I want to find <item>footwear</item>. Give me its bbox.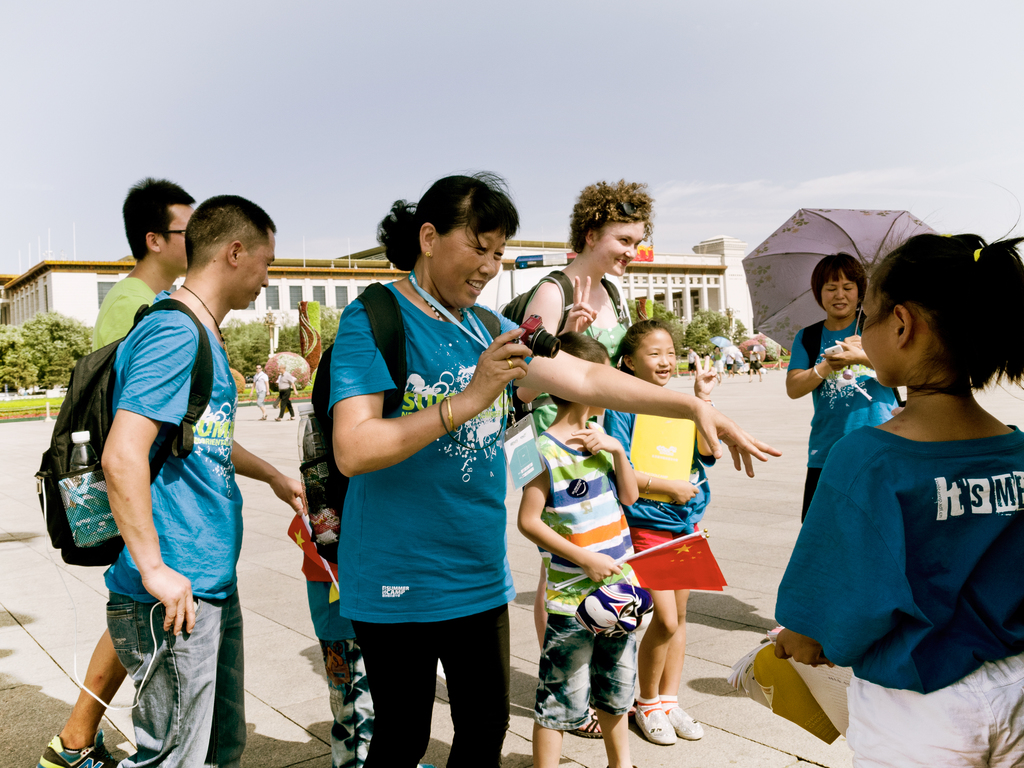
{"left": 37, "top": 729, "right": 120, "bottom": 767}.
